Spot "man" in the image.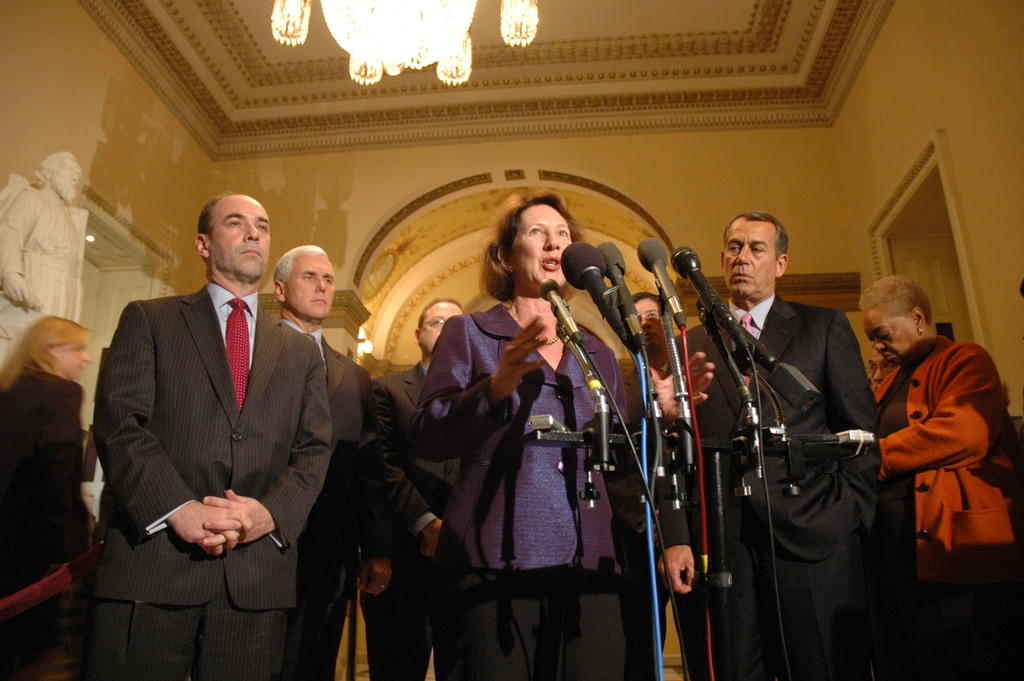
"man" found at 362 296 465 680.
